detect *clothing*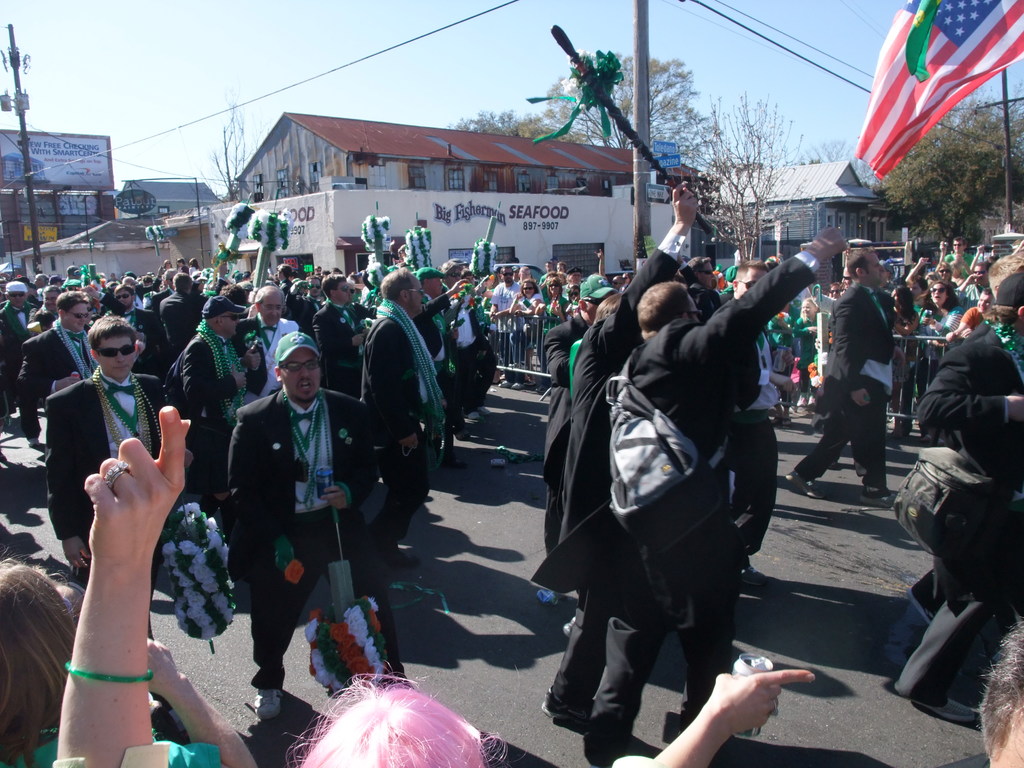
(586, 232, 821, 616)
